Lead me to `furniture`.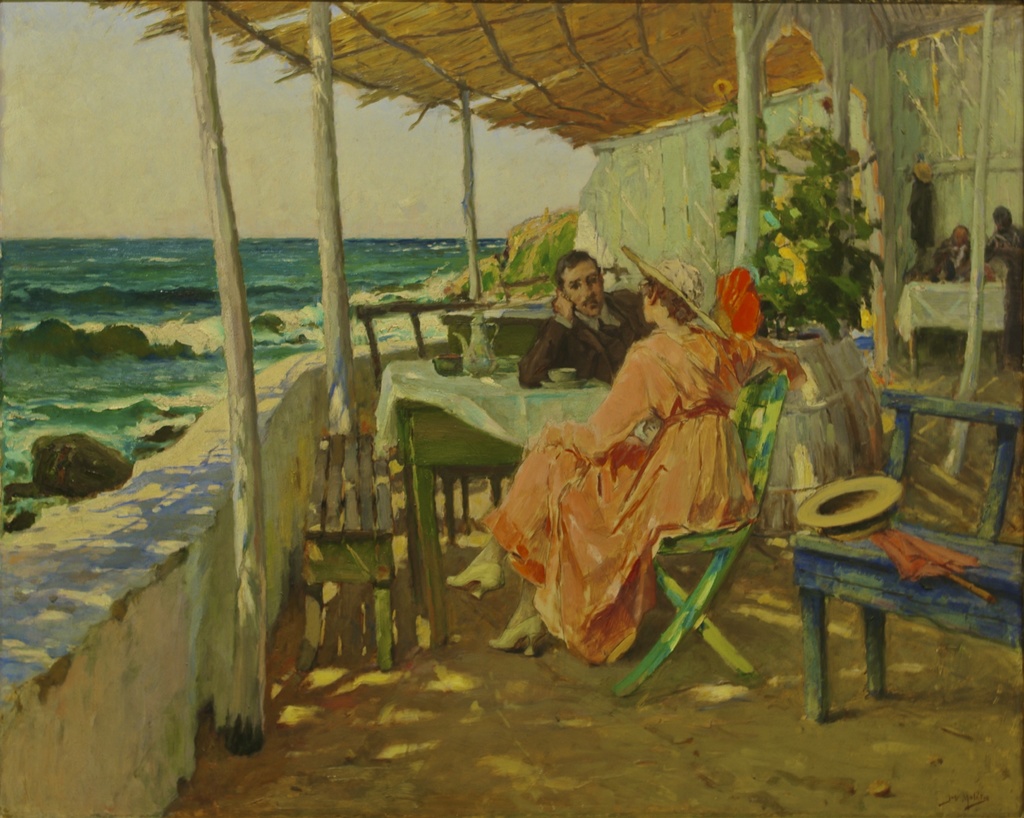
Lead to x1=440, y1=303, x2=556, y2=502.
